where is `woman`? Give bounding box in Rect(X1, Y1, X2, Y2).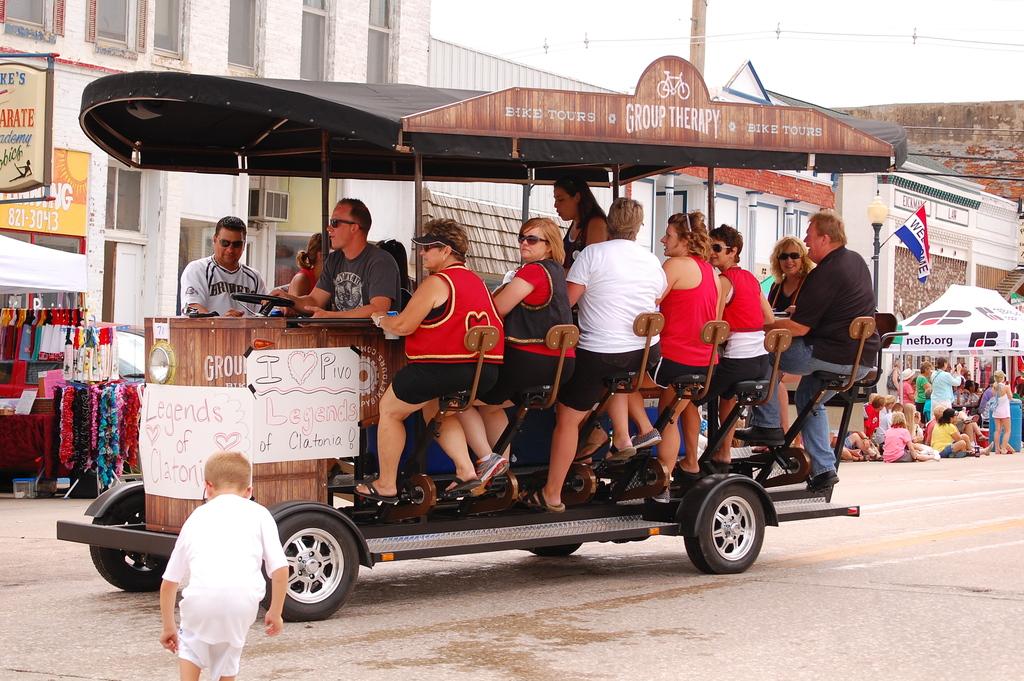
Rect(981, 379, 1009, 456).
